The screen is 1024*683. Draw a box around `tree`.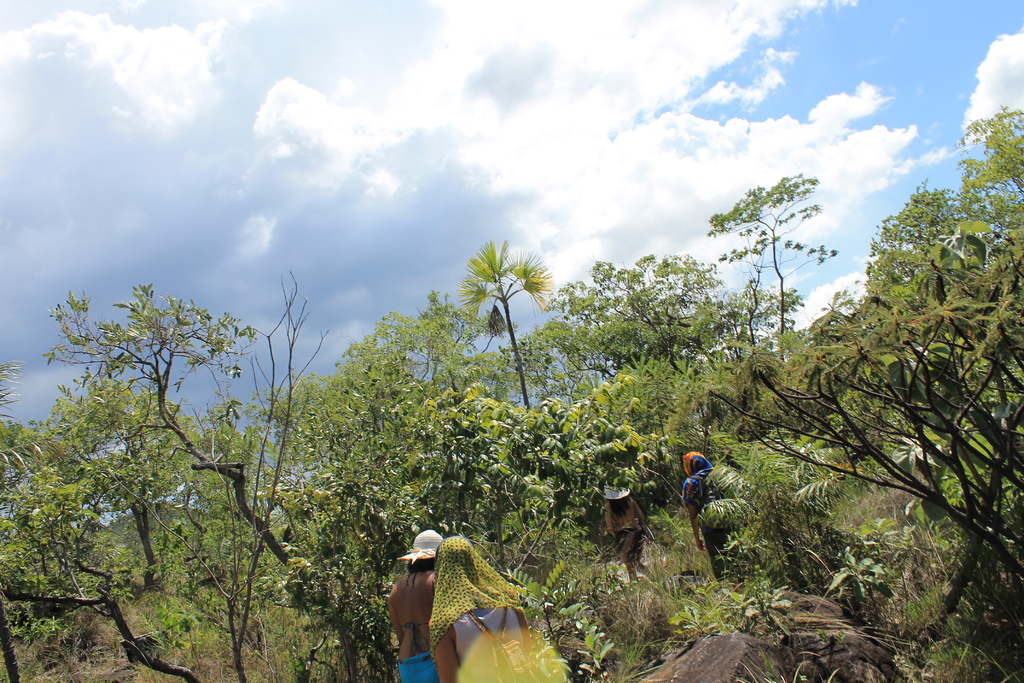
left=287, top=383, right=628, bottom=664.
